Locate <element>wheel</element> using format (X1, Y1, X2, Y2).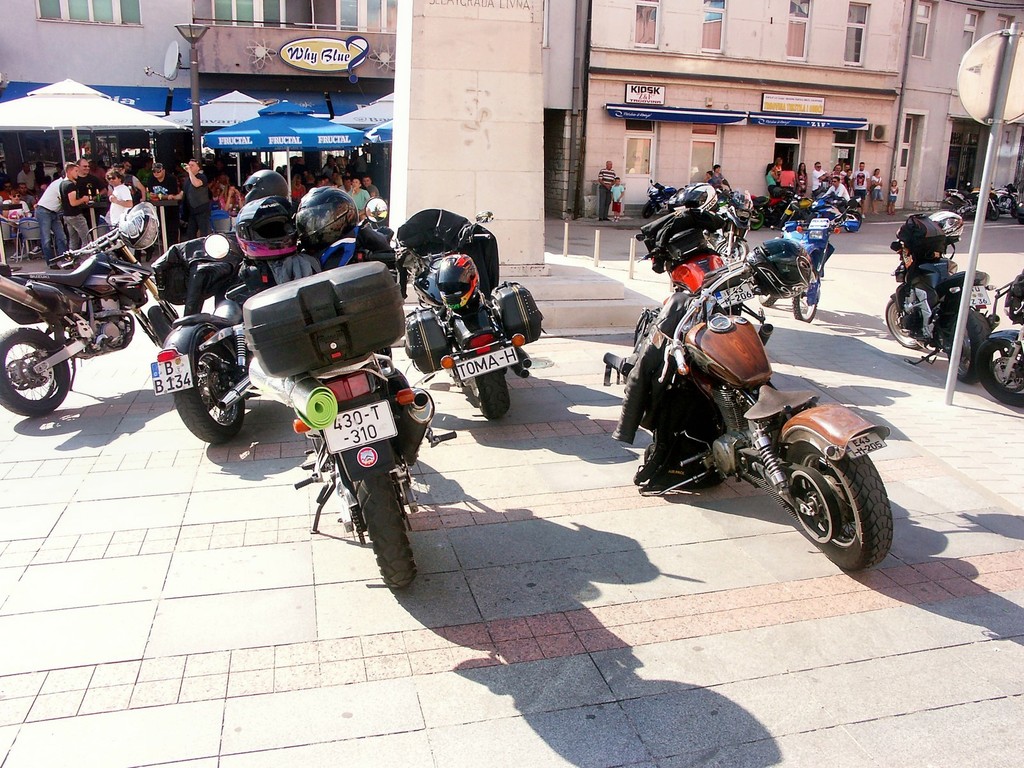
(788, 285, 819, 323).
